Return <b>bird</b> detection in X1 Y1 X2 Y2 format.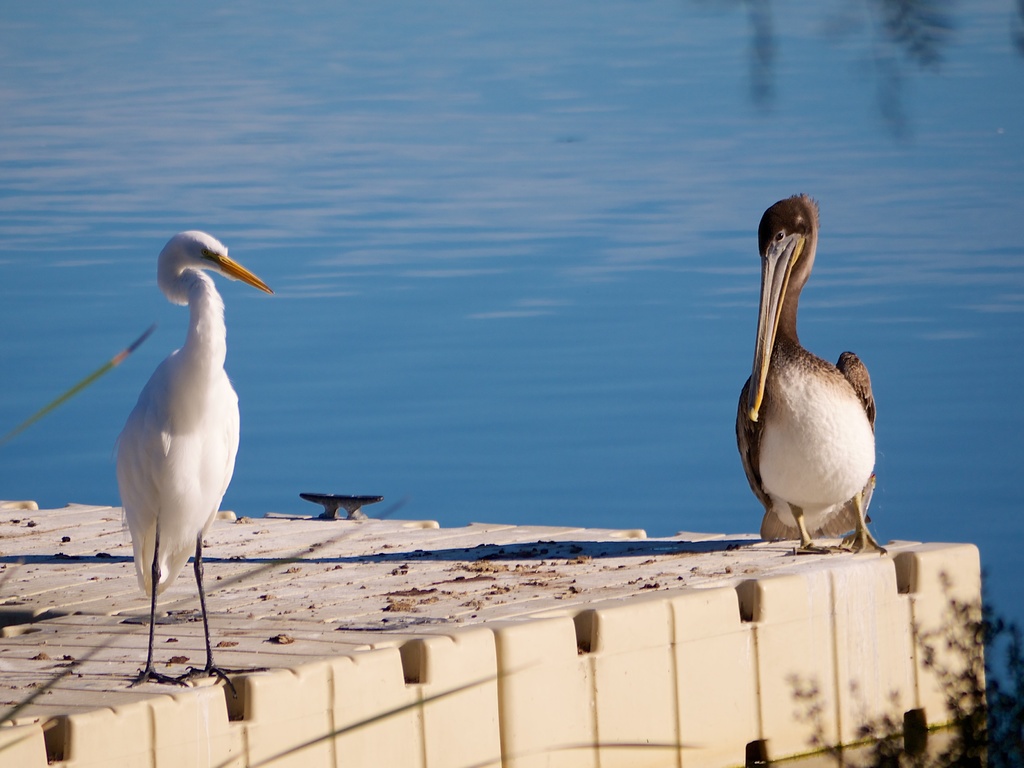
111 231 280 698.
